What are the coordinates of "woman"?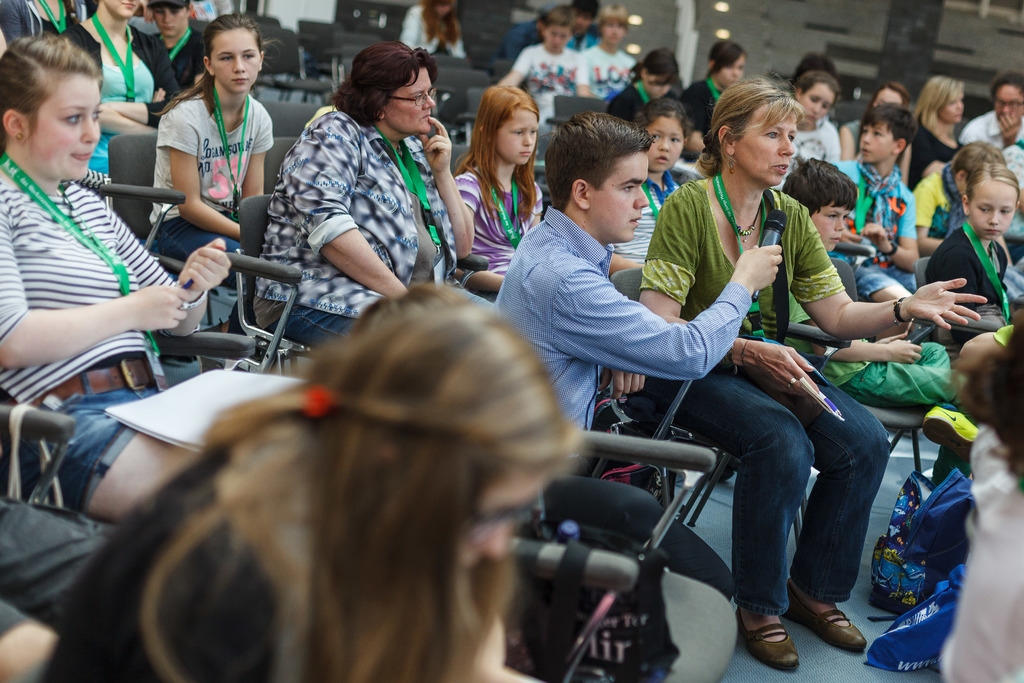
detection(247, 37, 476, 325).
